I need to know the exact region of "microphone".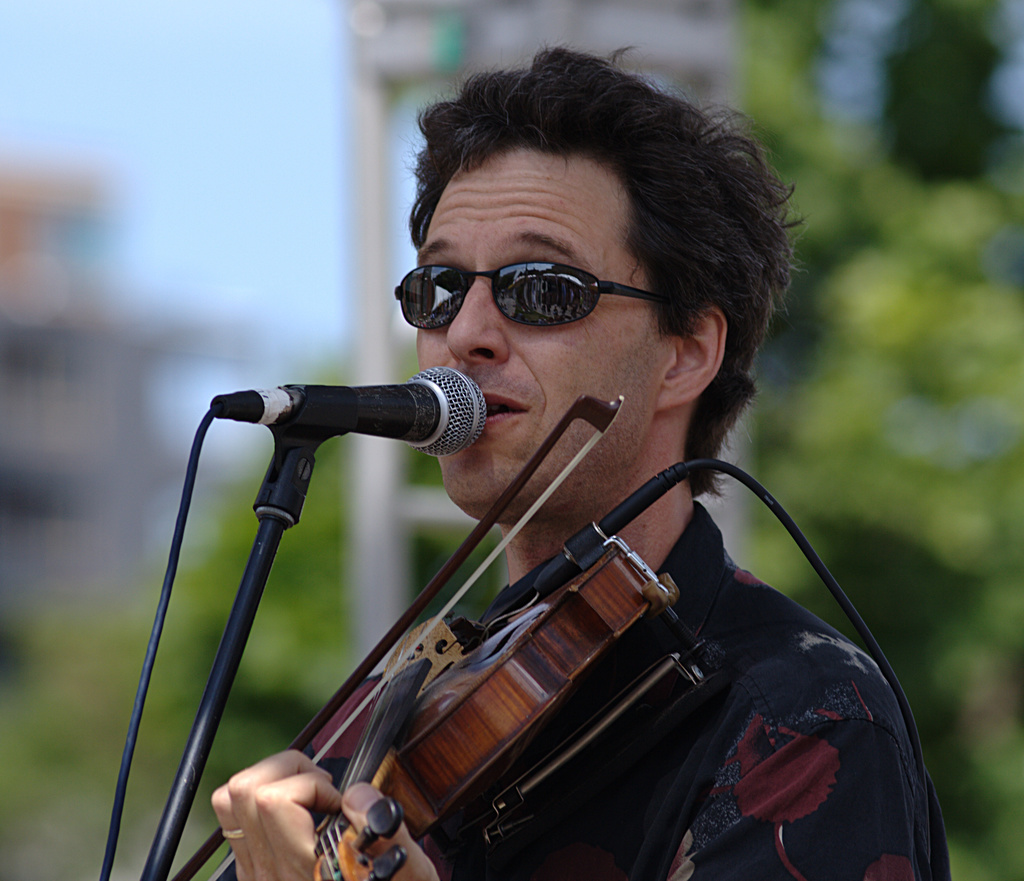
Region: 274:360:490:462.
